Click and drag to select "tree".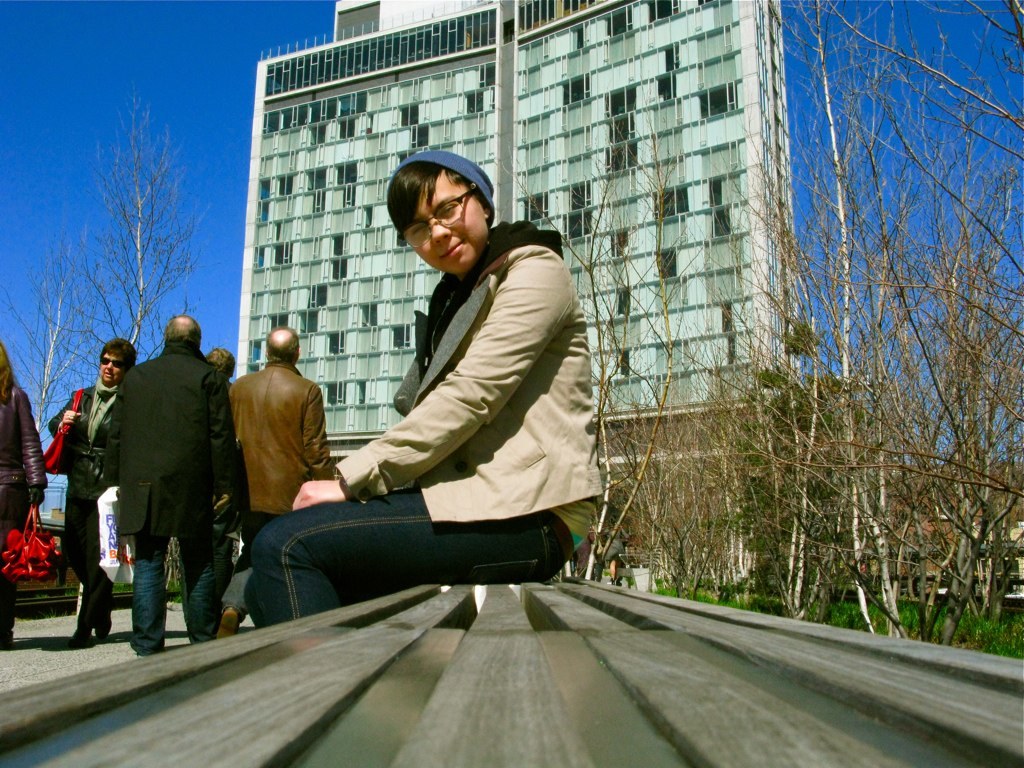
Selection: rect(2, 203, 105, 441).
